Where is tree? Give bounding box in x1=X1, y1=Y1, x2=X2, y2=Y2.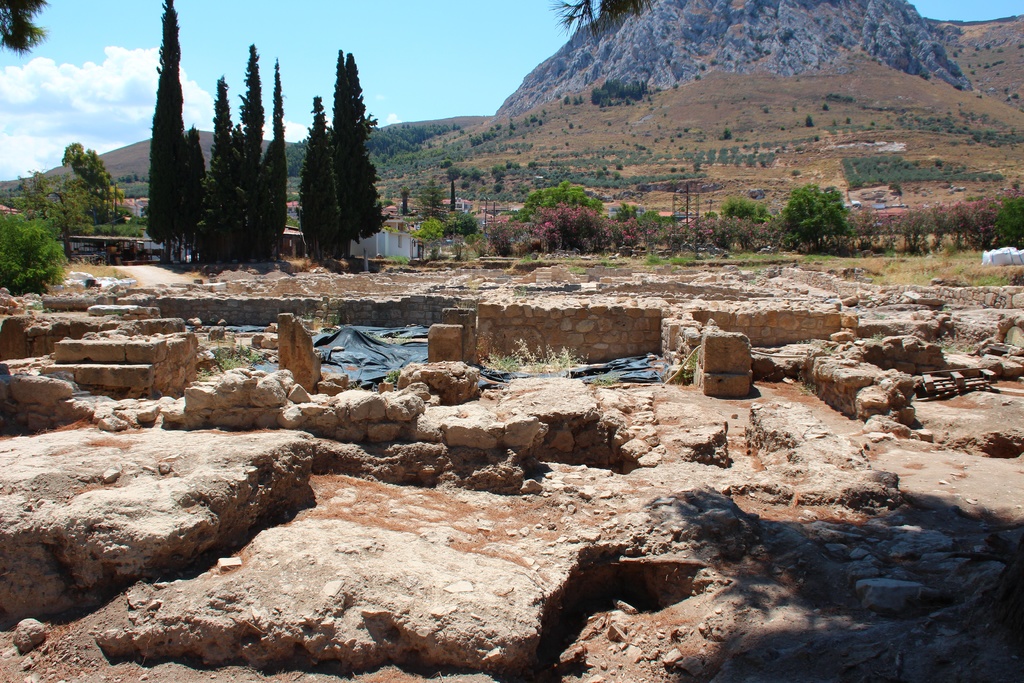
x1=782, y1=172, x2=876, y2=238.
